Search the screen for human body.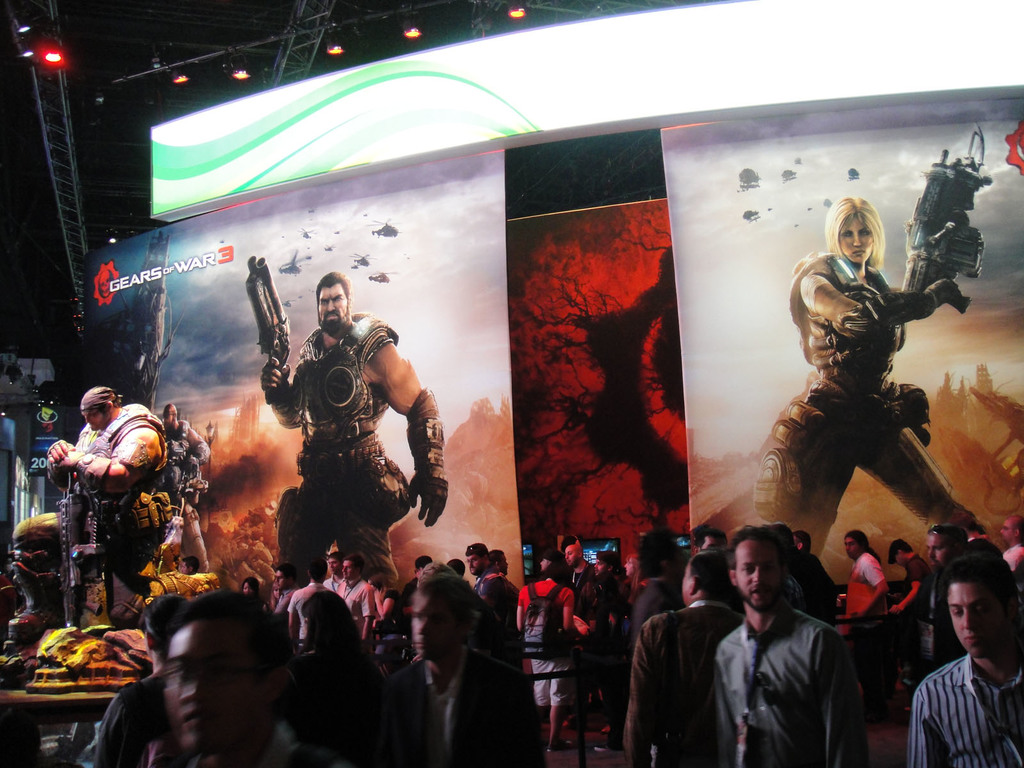
Found at [left=1002, top=539, right=1023, bottom=591].
